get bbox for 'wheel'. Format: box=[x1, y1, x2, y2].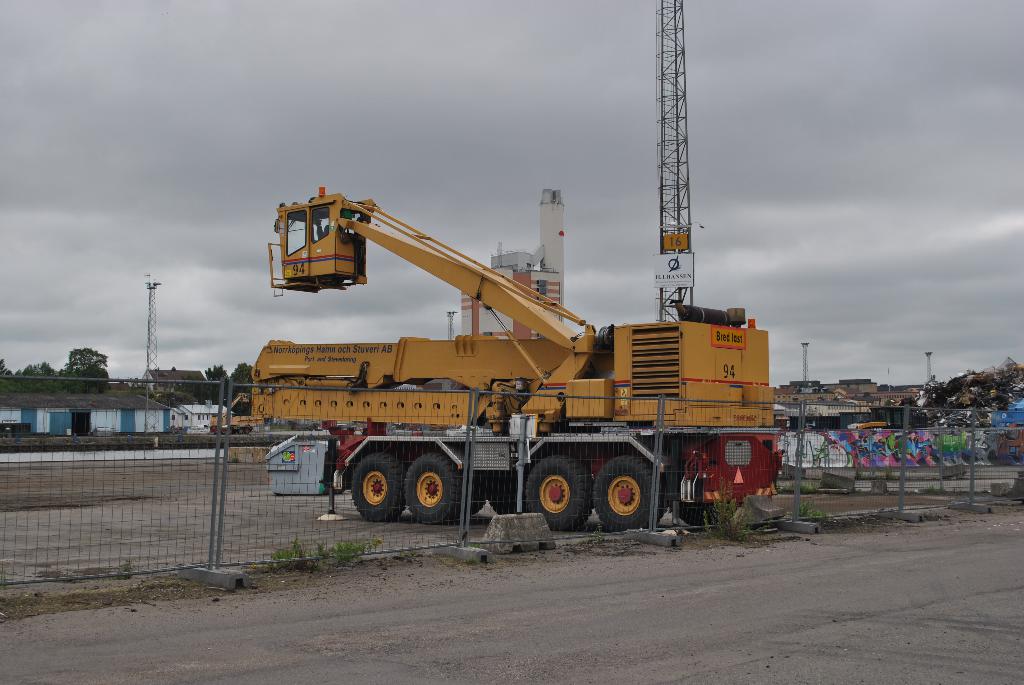
box=[676, 498, 731, 526].
